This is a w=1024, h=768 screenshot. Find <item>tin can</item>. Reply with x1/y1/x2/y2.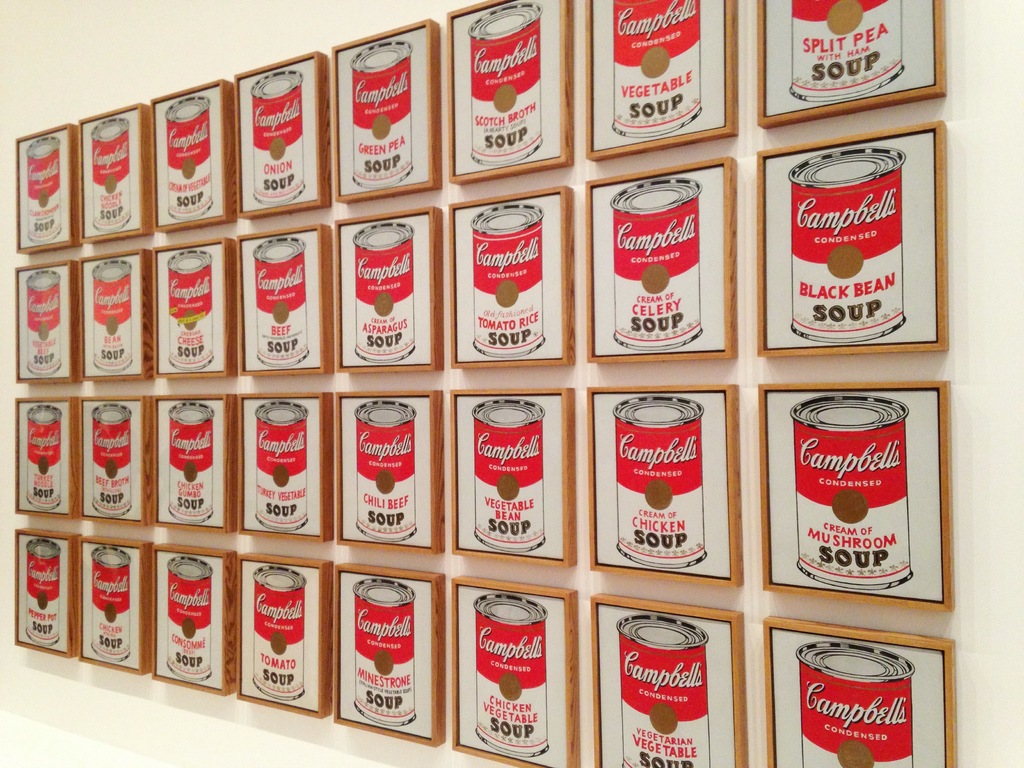
22/406/60/516.
